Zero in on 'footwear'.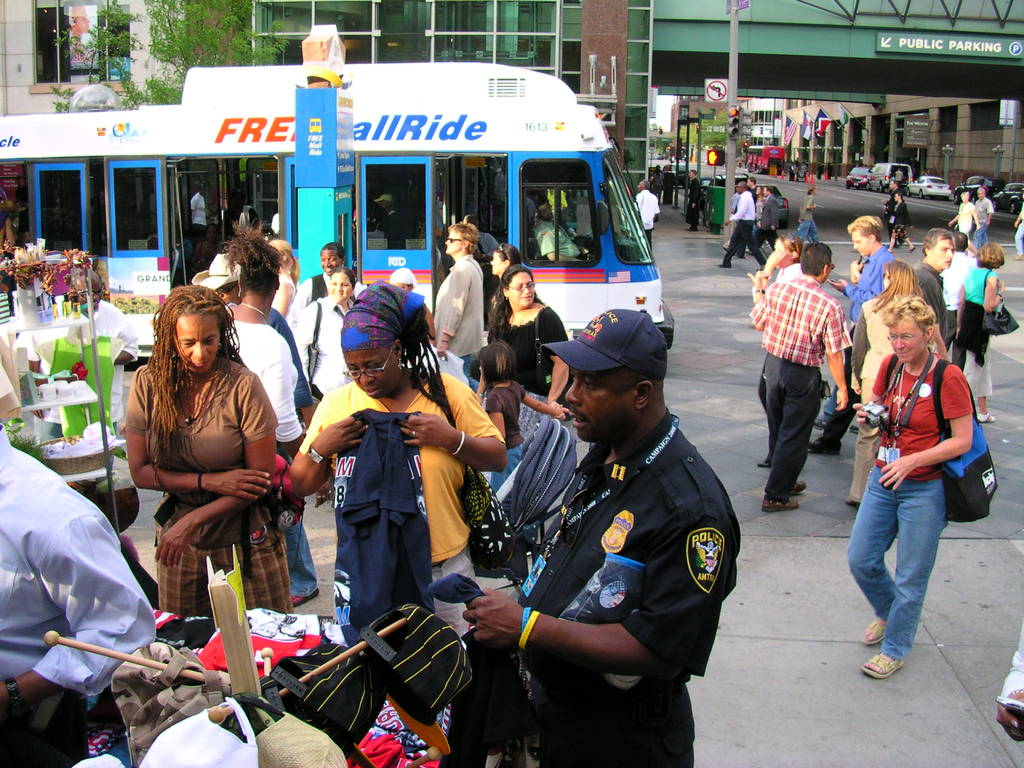
Zeroed in: left=860, top=612, right=892, bottom=645.
